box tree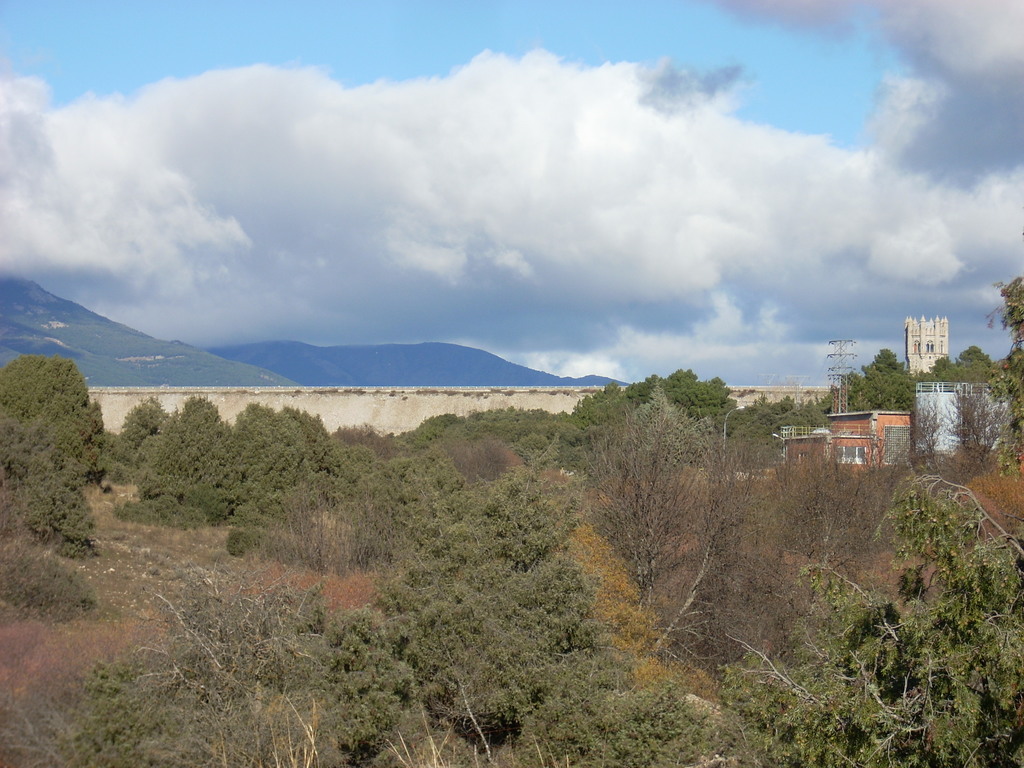
locate(0, 352, 108, 558)
